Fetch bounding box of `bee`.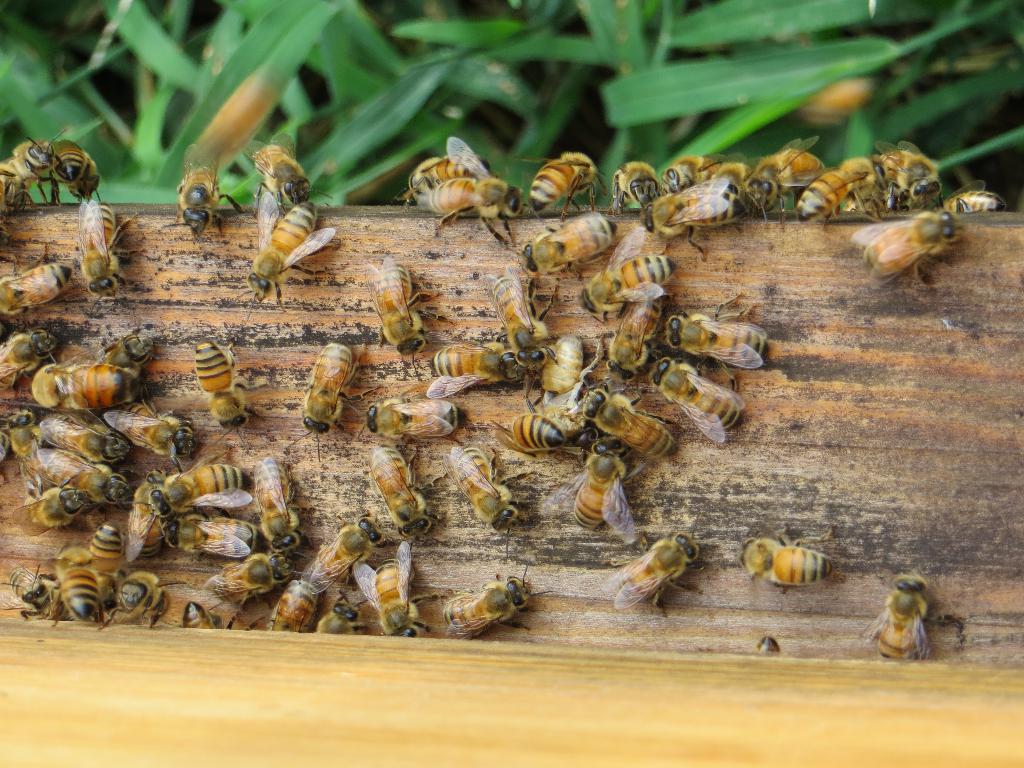
Bbox: 155, 516, 265, 564.
